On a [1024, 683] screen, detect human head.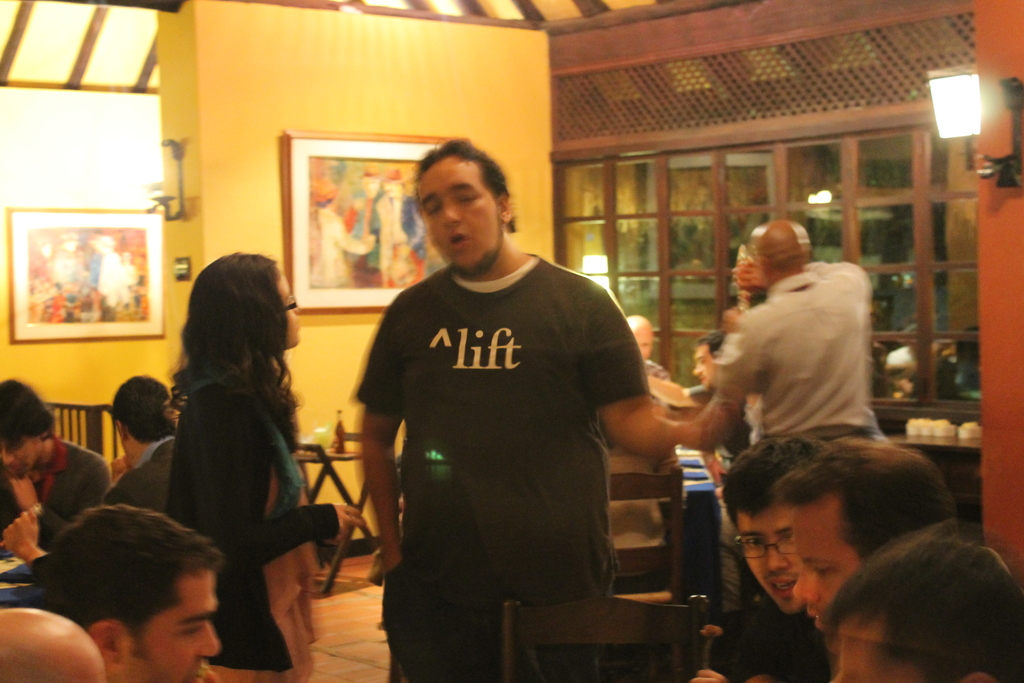
box(413, 140, 514, 273).
